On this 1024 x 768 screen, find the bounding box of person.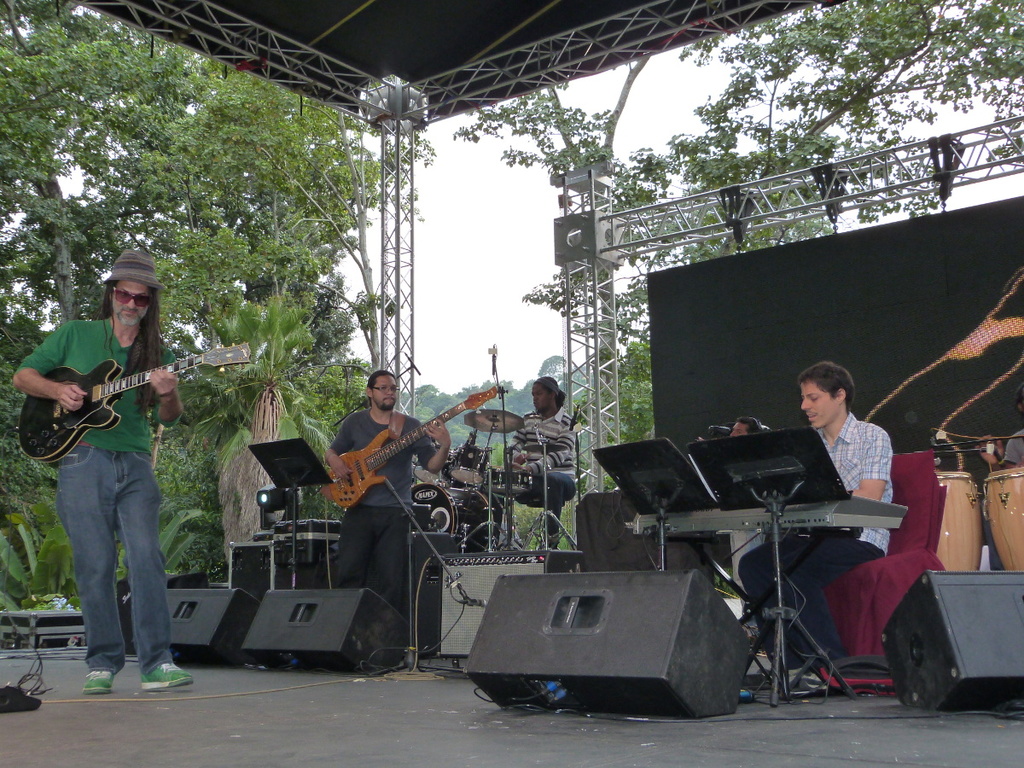
Bounding box: <region>323, 372, 454, 613</region>.
